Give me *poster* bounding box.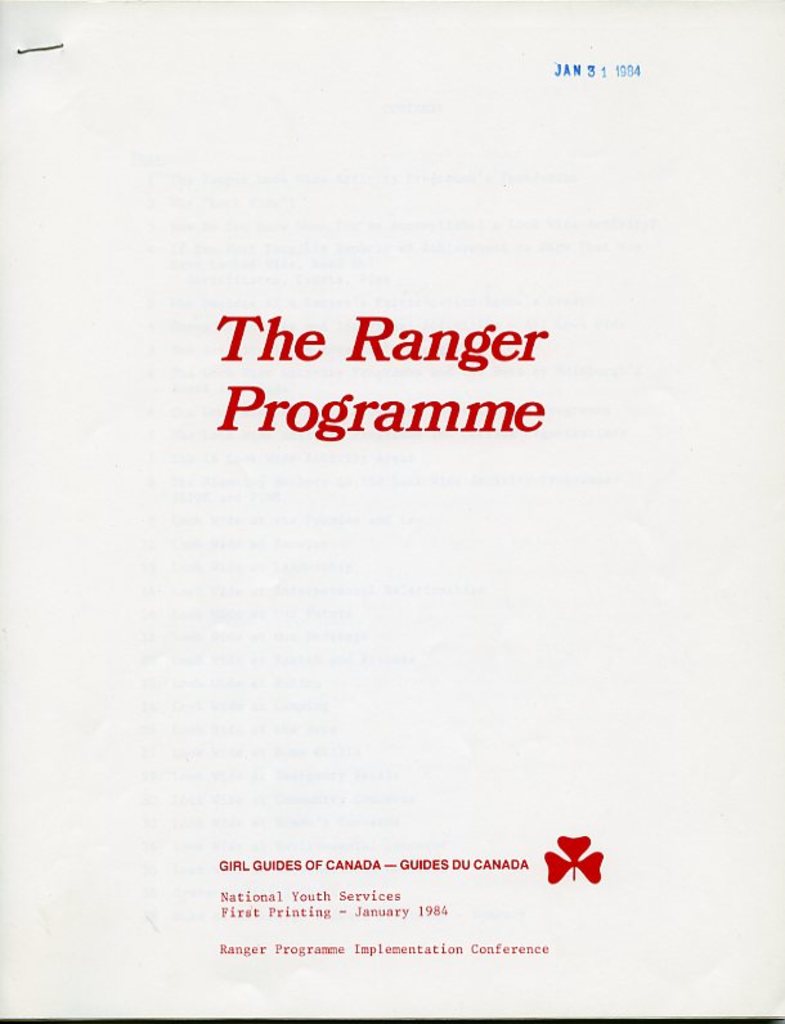
<region>0, 0, 784, 1023</region>.
